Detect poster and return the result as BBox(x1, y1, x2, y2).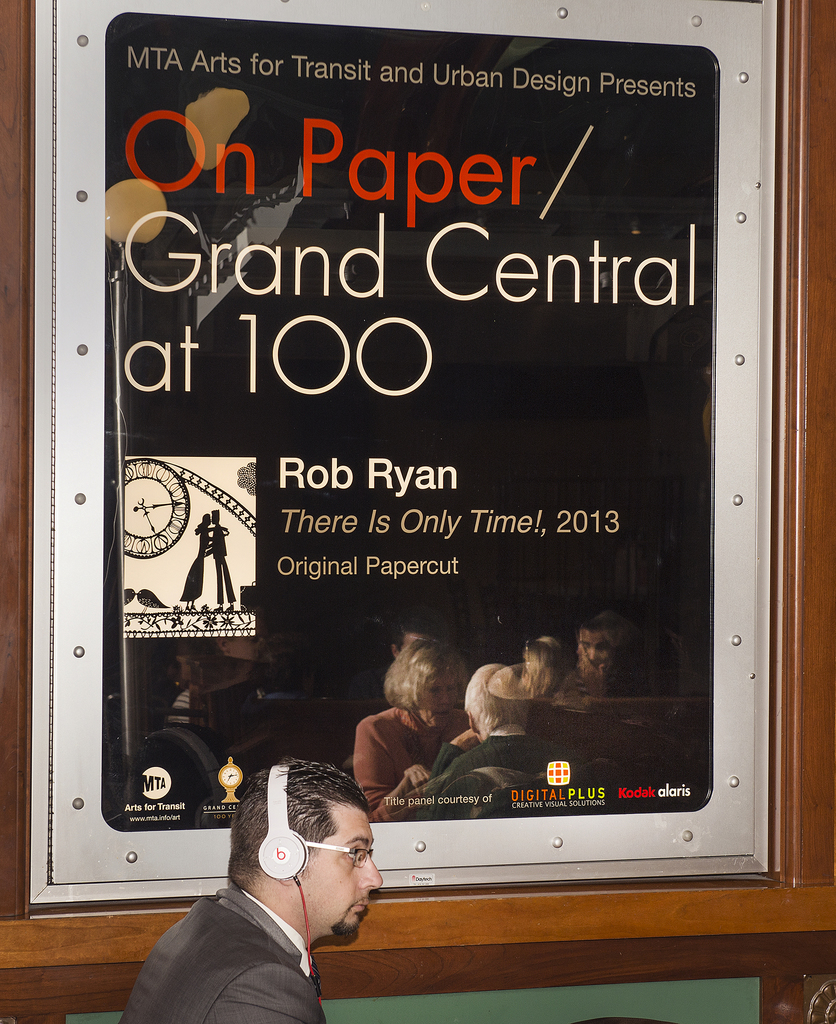
BBox(102, 10, 713, 817).
